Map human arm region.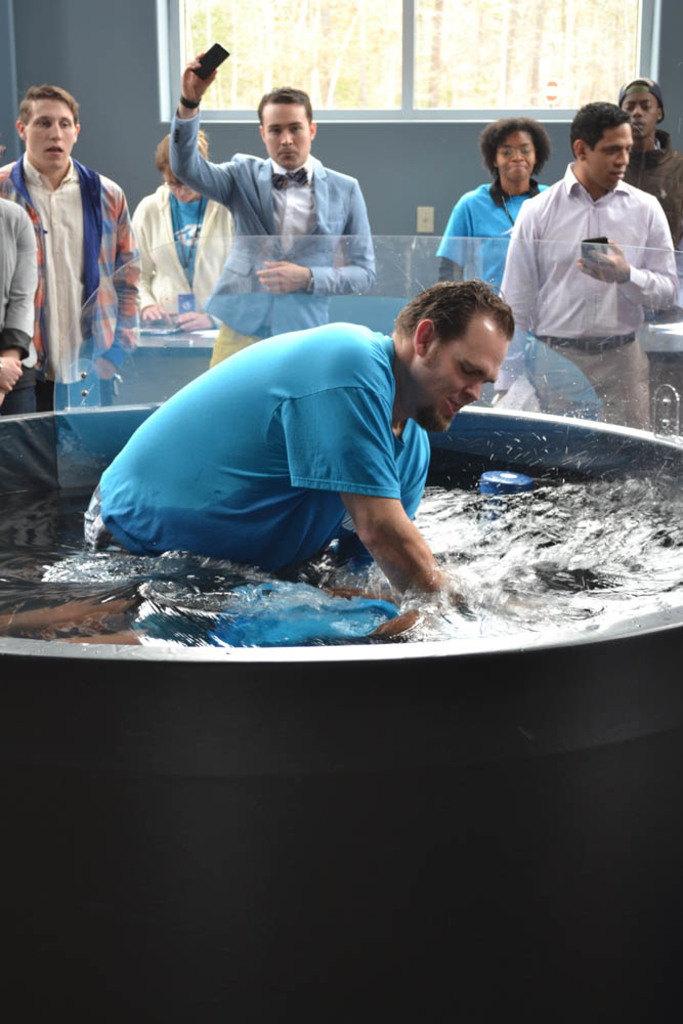
Mapped to pyautogui.locateOnScreen(295, 352, 465, 616).
